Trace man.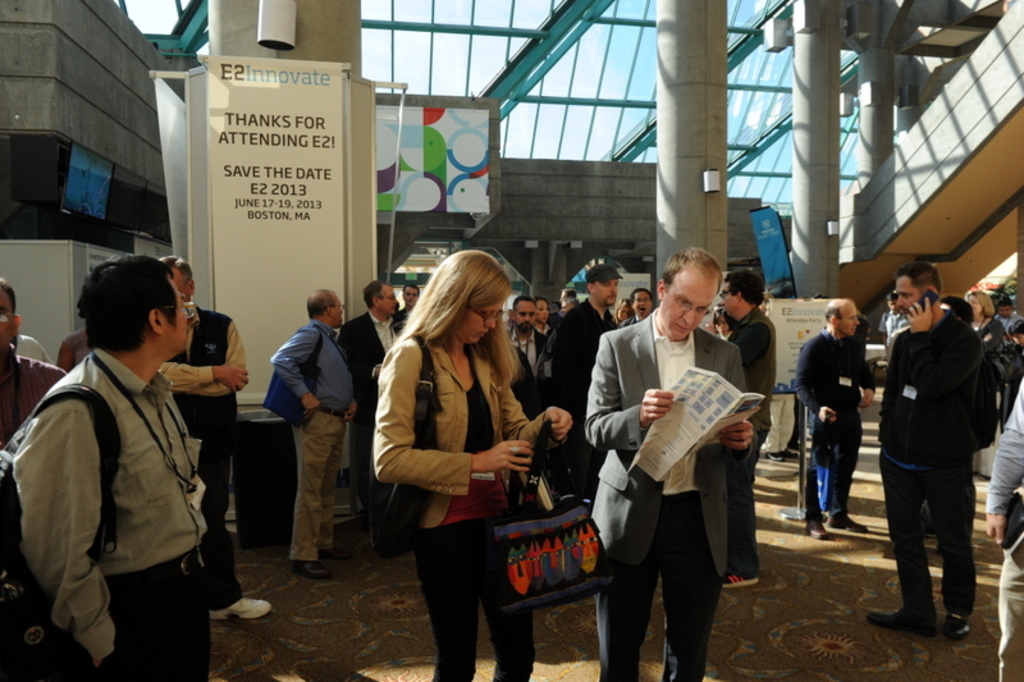
Traced to bbox=(145, 256, 250, 605).
